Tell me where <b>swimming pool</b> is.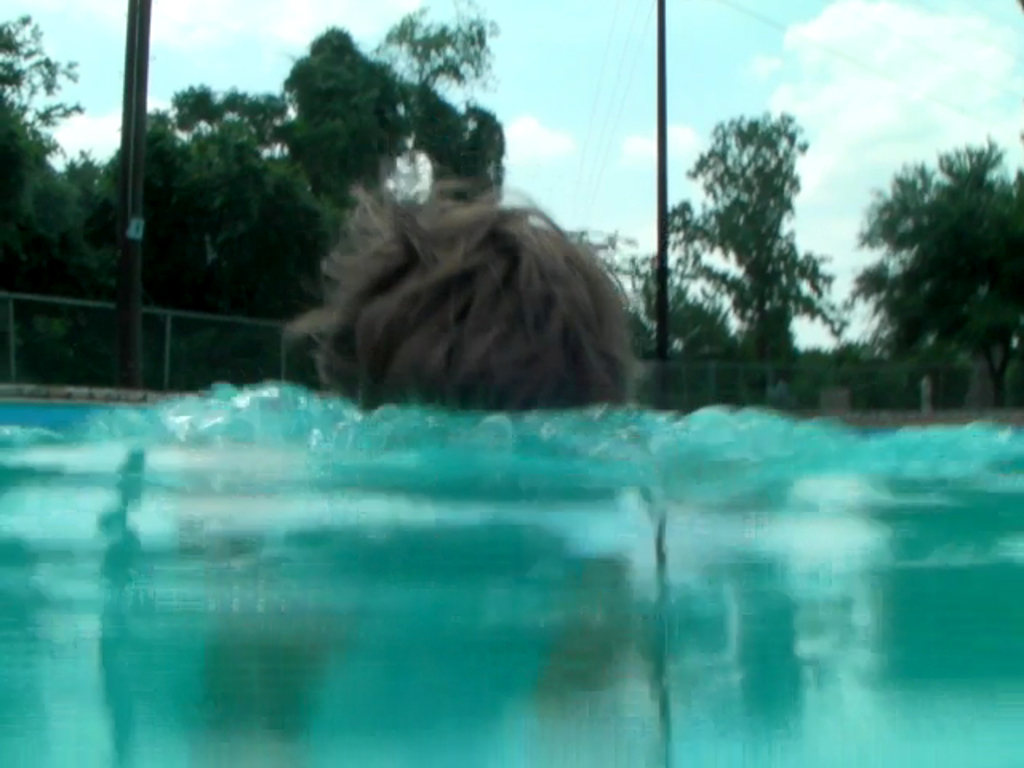
<b>swimming pool</b> is at (left=0, top=406, right=1022, bottom=766).
